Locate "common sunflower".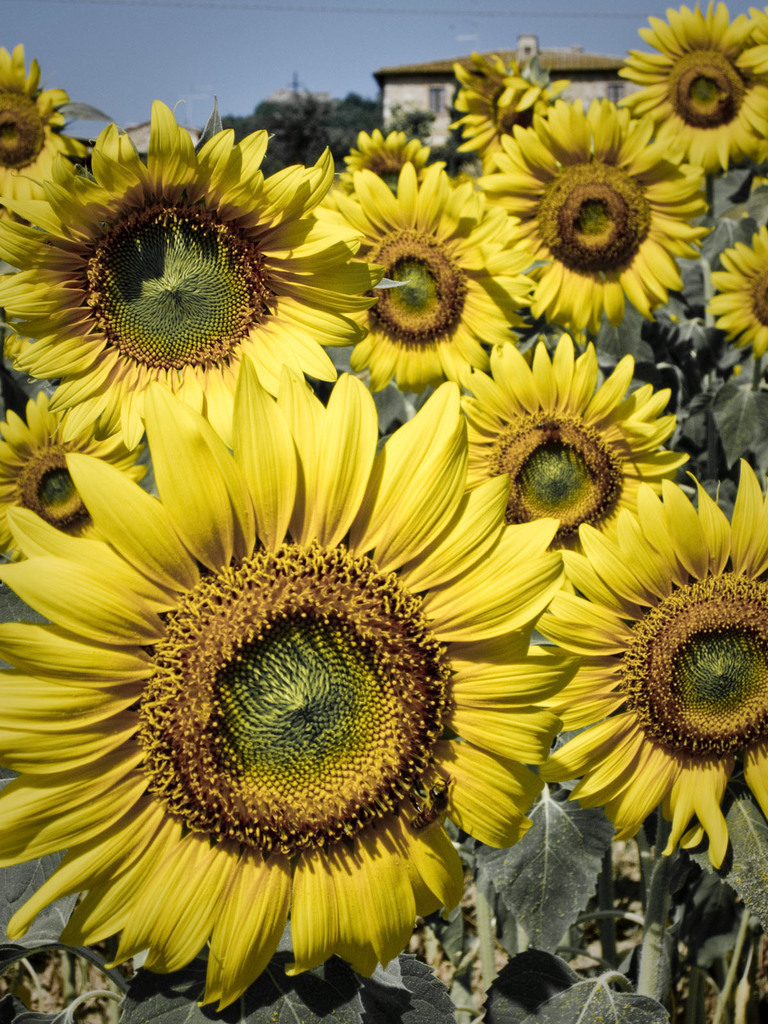
Bounding box: crop(540, 451, 767, 863).
